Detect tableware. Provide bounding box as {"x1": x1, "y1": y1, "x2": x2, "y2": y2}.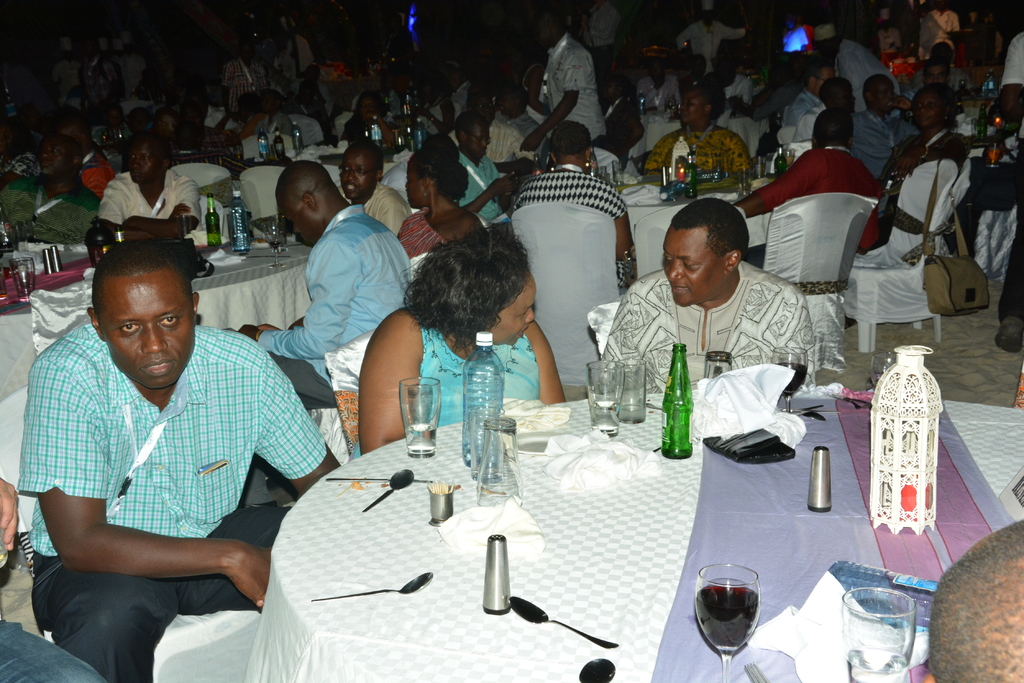
{"x1": 402, "y1": 376, "x2": 443, "y2": 454}.
